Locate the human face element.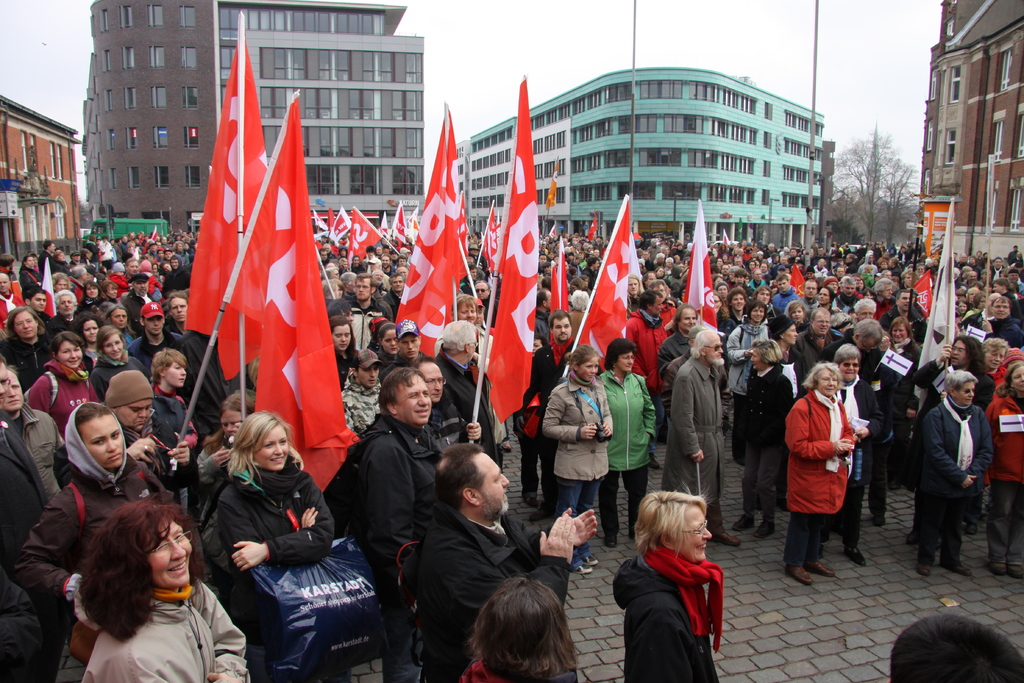
Element bbox: detection(478, 304, 488, 332).
